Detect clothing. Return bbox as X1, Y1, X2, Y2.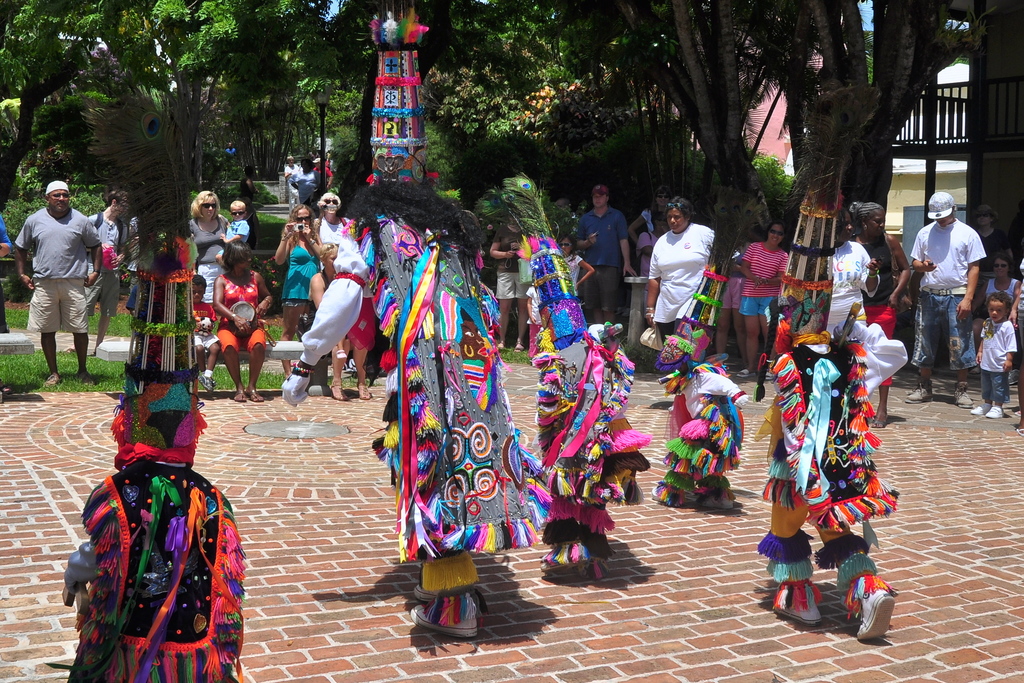
369, 197, 544, 626.
